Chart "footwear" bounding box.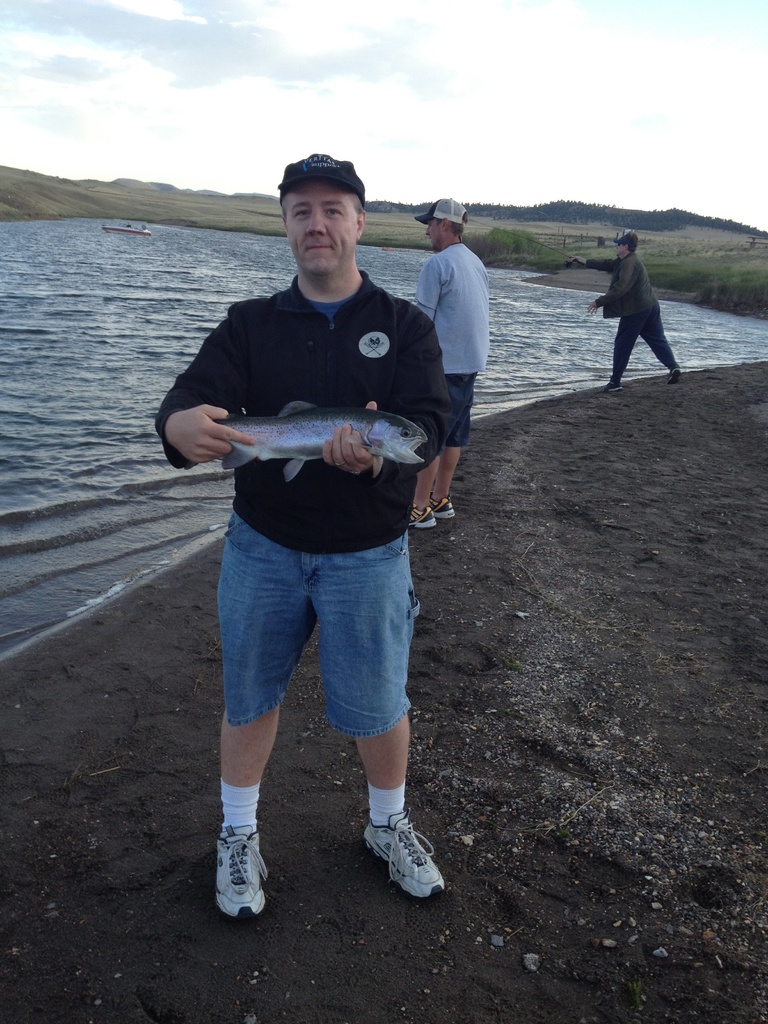
Charted: box=[609, 381, 632, 389].
